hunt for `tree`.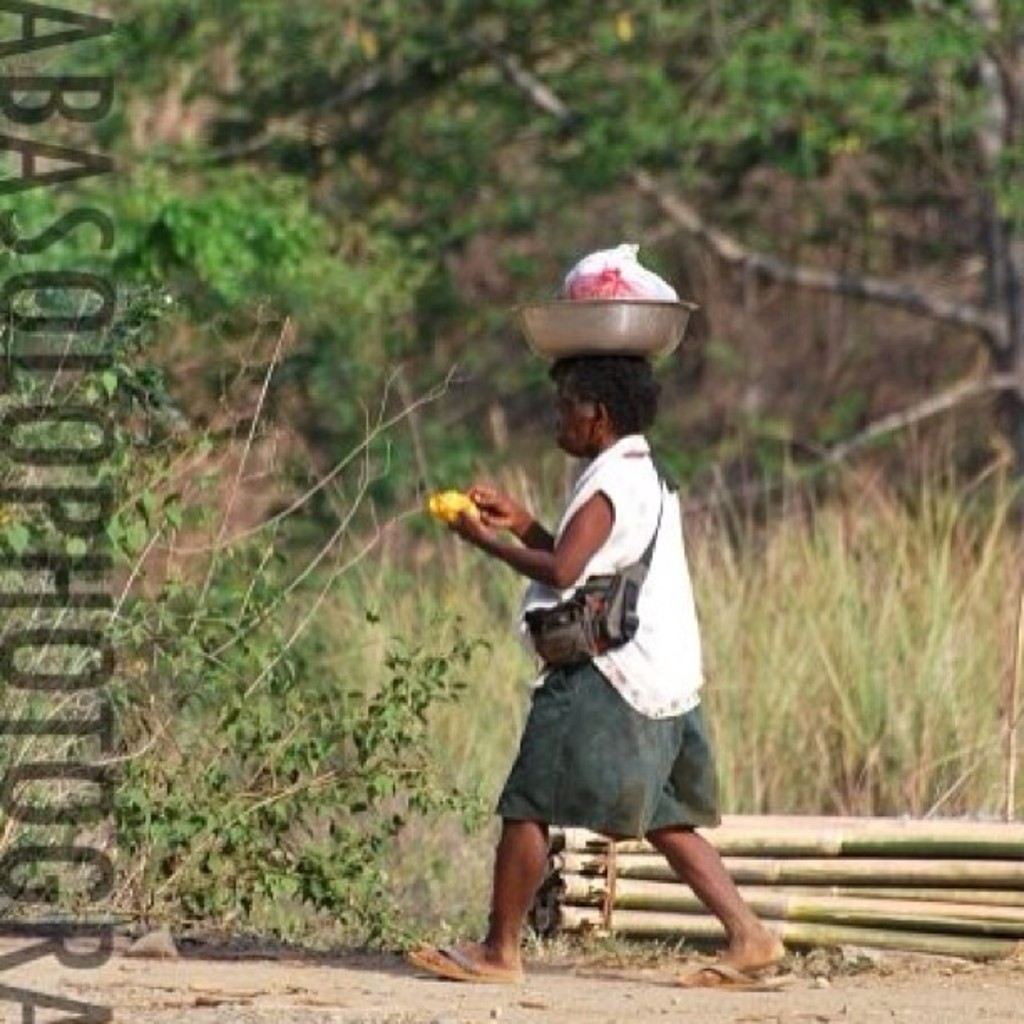
Hunted down at 45:0:1022:527.
